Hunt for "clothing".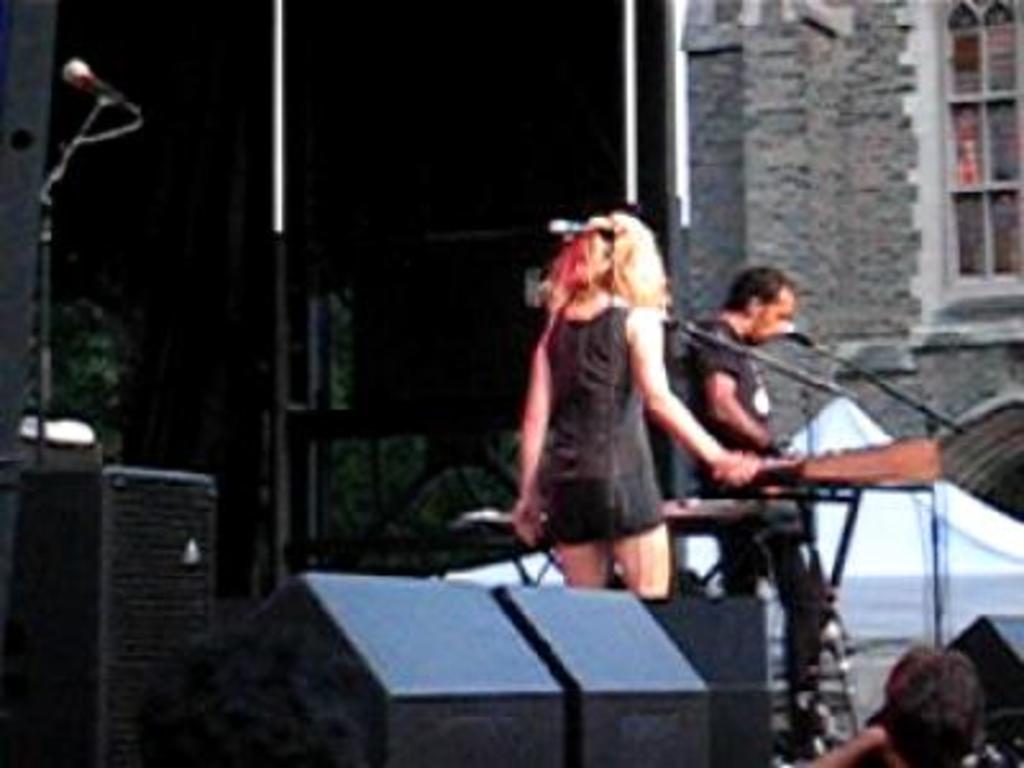
Hunted down at [x1=512, y1=225, x2=691, y2=576].
